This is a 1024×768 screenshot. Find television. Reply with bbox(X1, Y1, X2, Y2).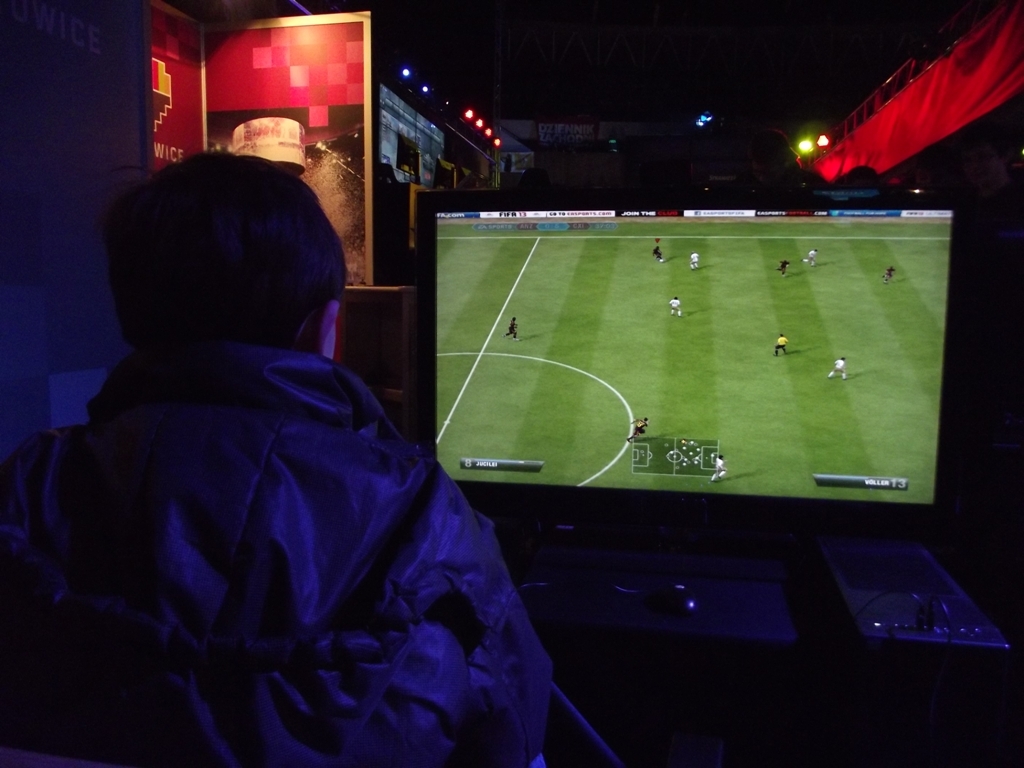
bbox(422, 193, 962, 539).
